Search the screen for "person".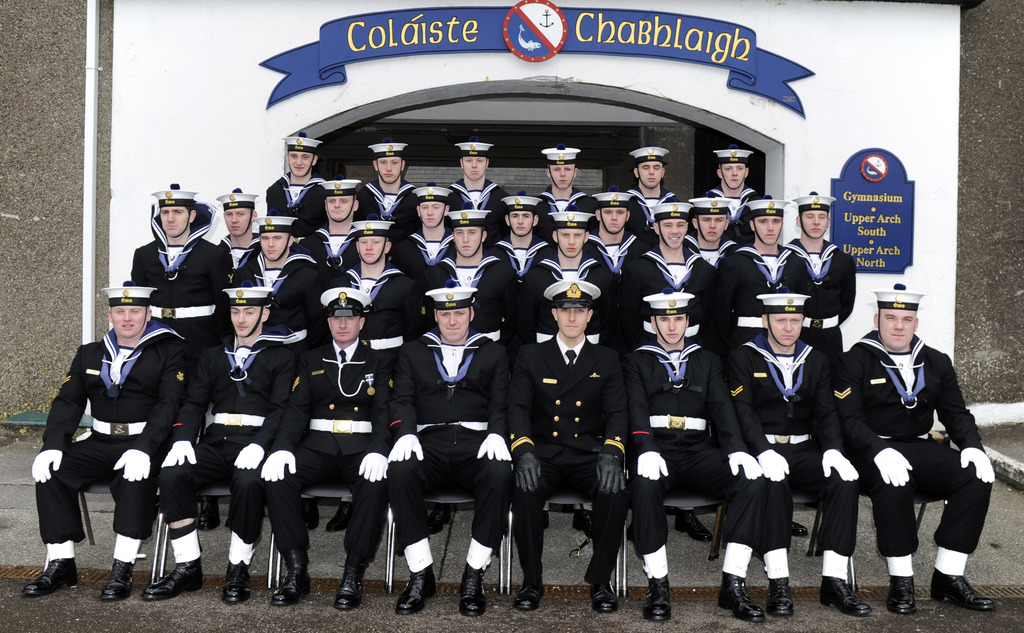
Found at [x1=617, y1=282, x2=768, y2=629].
